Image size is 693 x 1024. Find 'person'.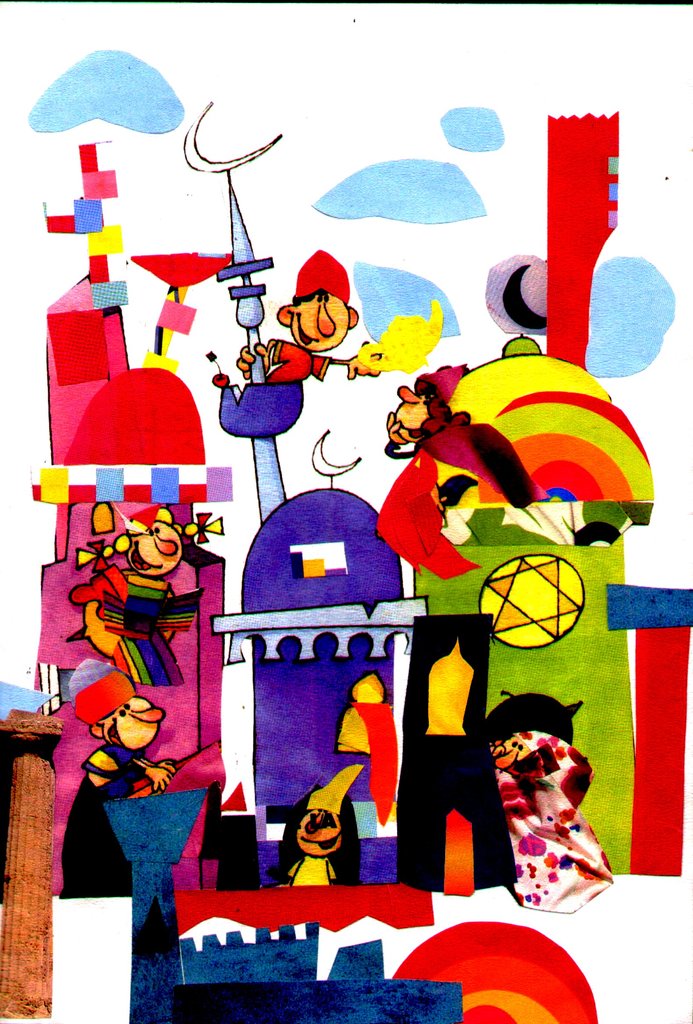
left=384, top=354, right=630, bottom=543.
